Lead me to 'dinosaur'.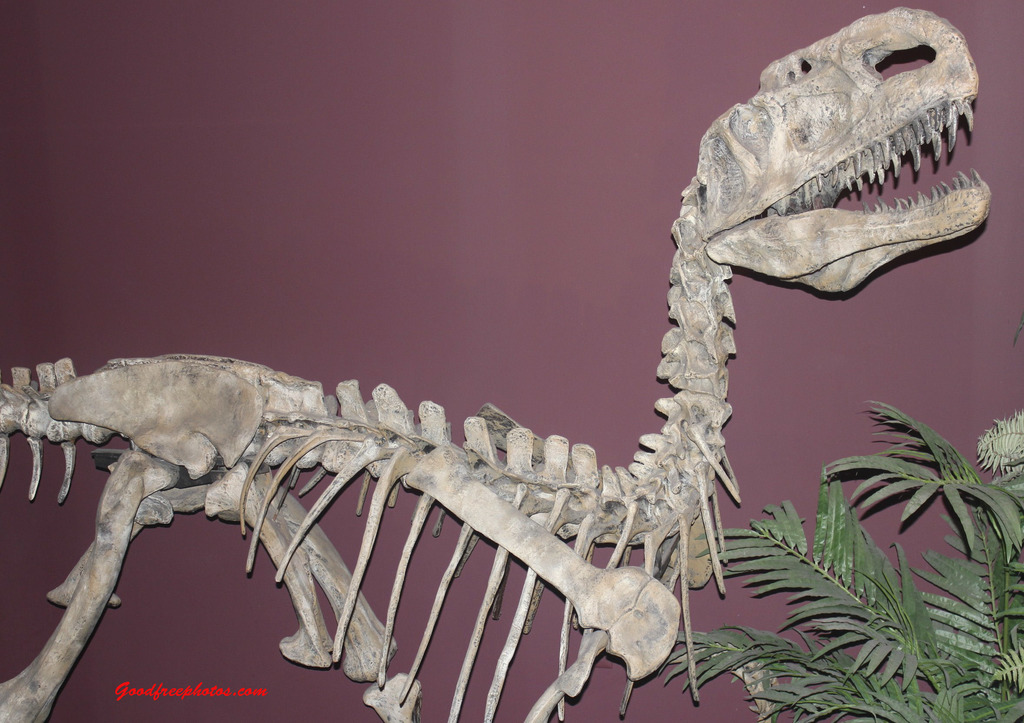
Lead to [x1=0, y1=3, x2=989, y2=719].
